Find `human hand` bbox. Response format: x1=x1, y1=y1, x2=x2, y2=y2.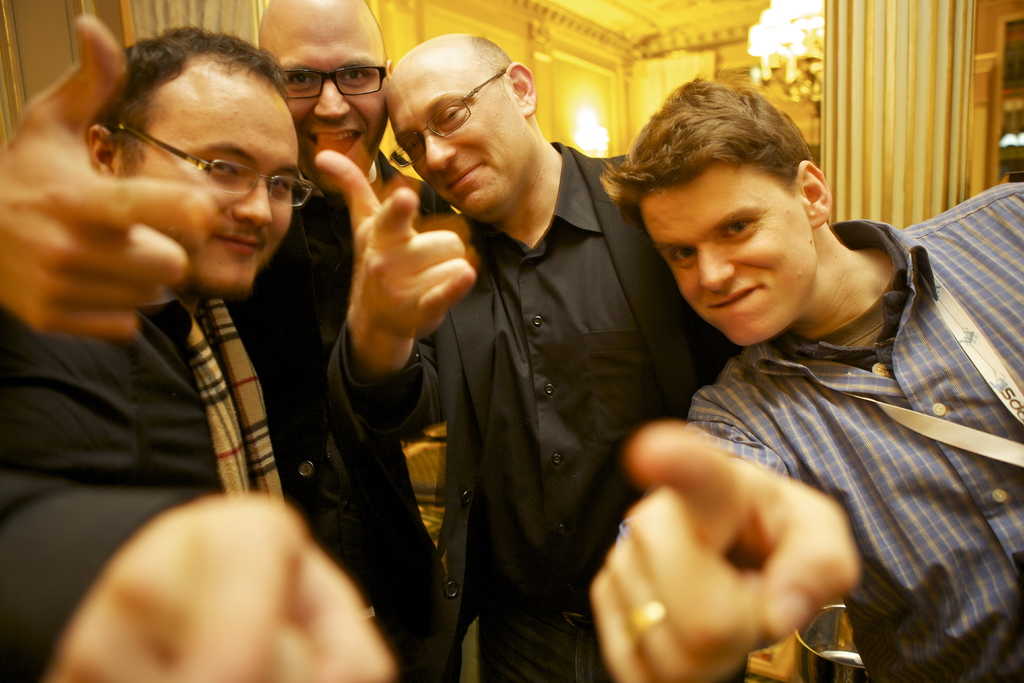
x1=330, y1=192, x2=484, y2=352.
